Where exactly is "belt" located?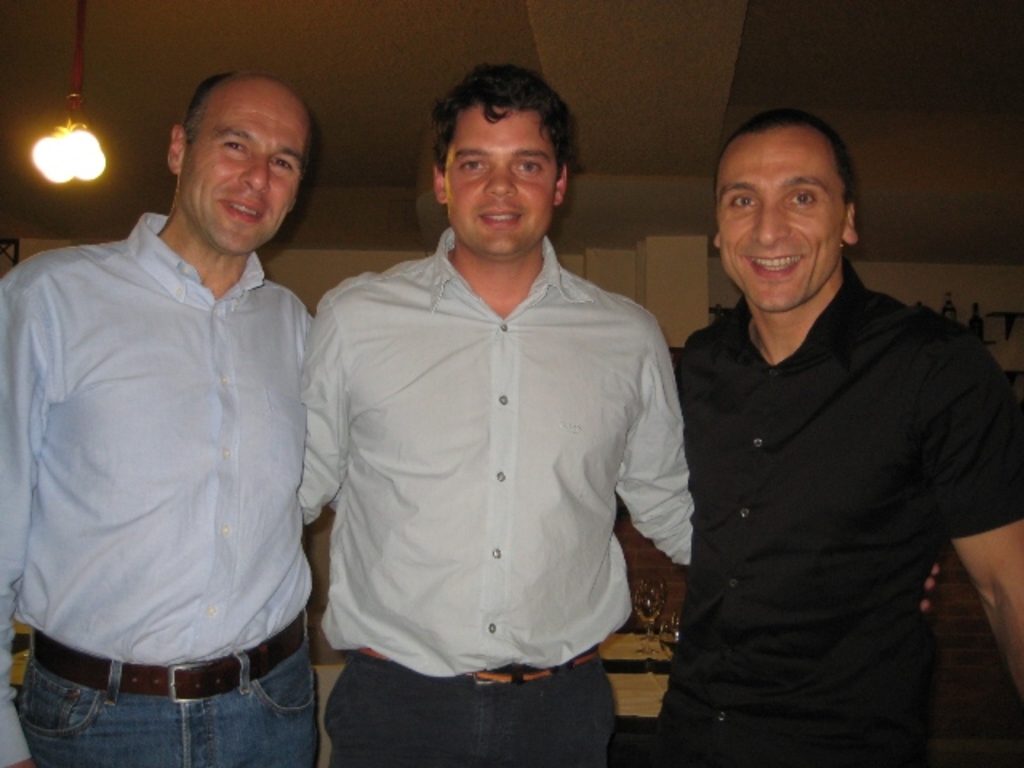
Its bounding box is <region>29, 605, 309, 707</region>.
